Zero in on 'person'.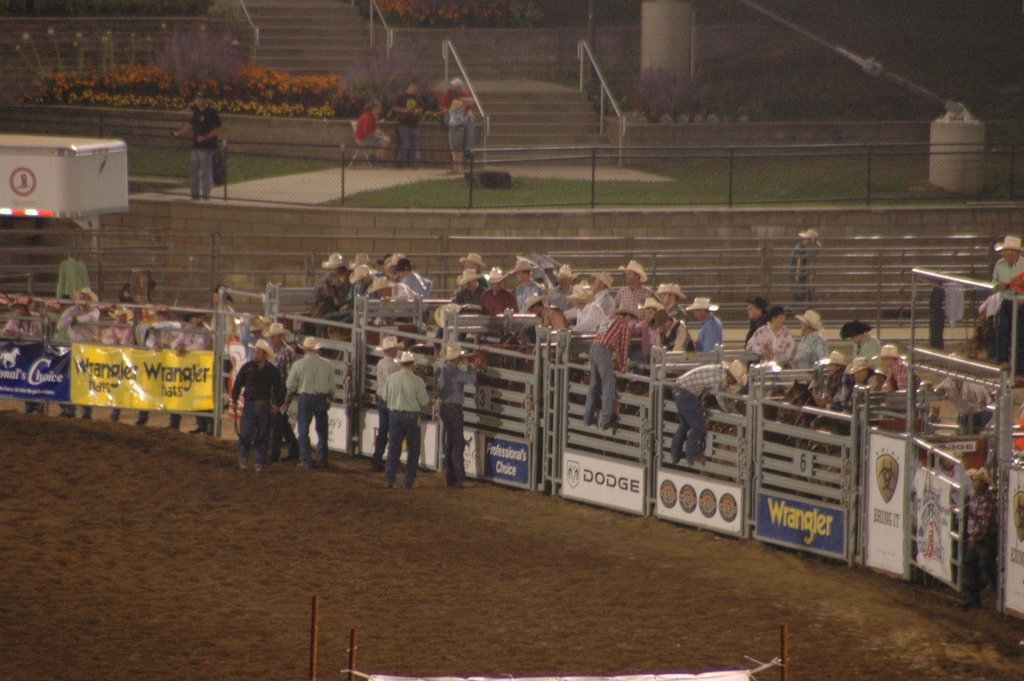
Zeroed in: [left=784, top=229, right=820, bottom=317].
